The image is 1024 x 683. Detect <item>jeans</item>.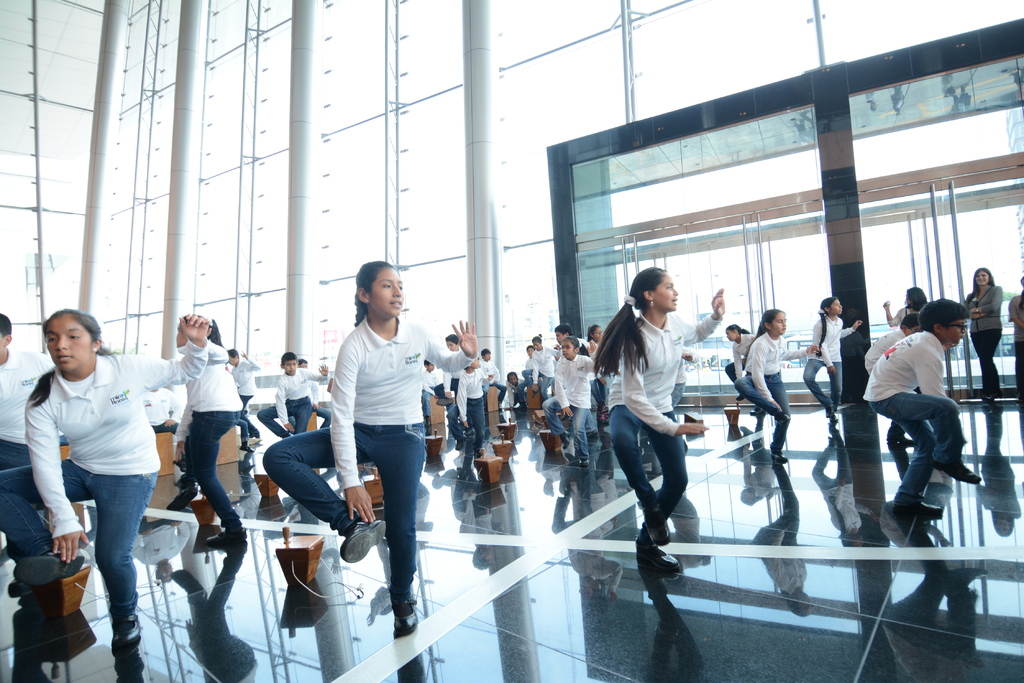
Detection: 602/403/686/538.
